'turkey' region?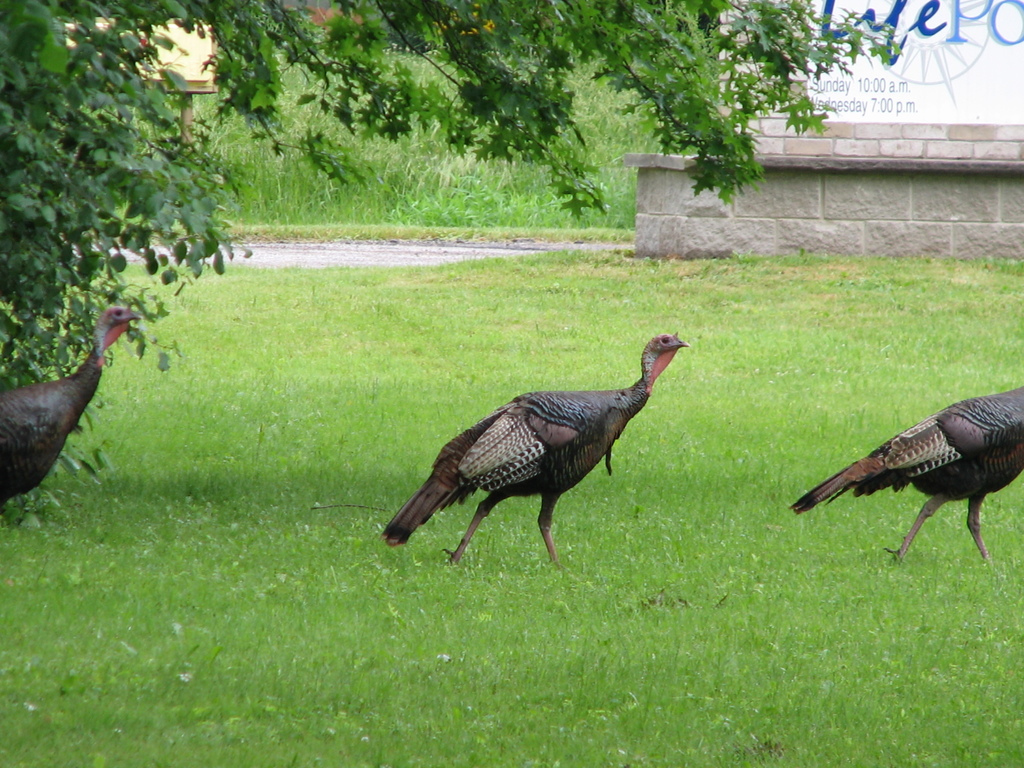
box=[784, 378, 1023, 567]
